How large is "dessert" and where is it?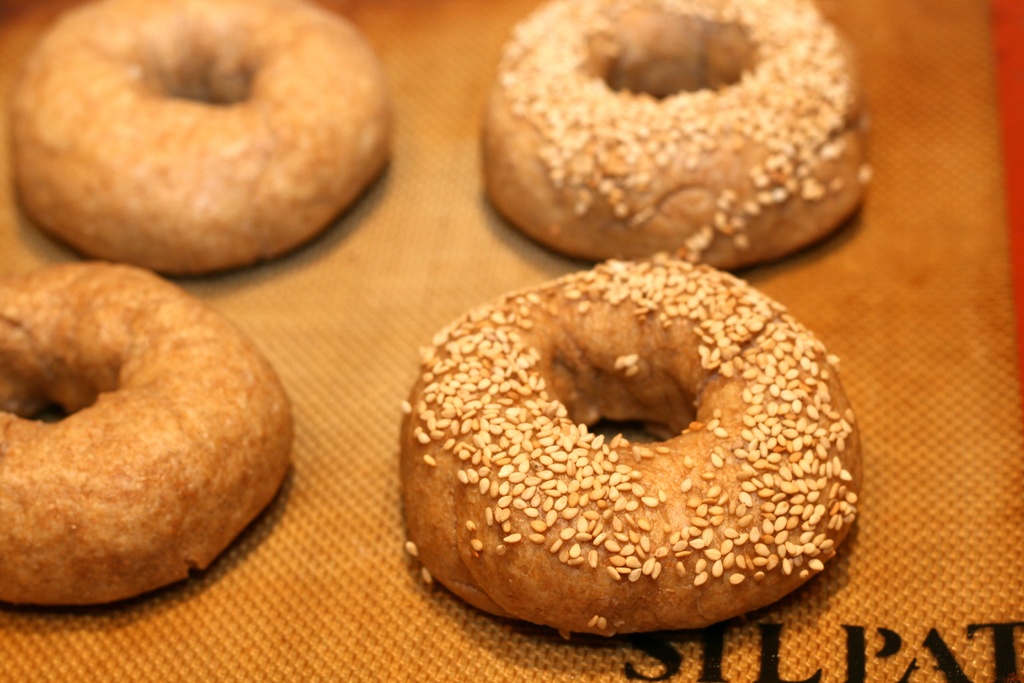
Bounding box: (x1=14, y1=0, x2=391, y2=274).
